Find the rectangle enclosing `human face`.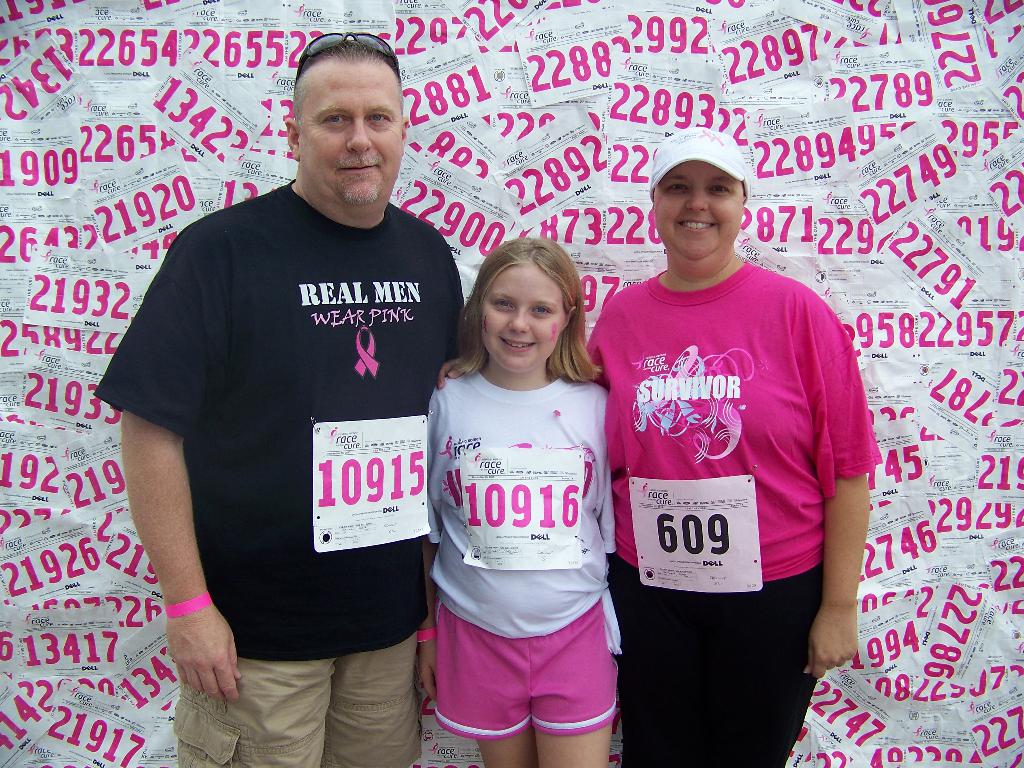
{"x1": 293, "y1": 53, "x2": 400, "y2": 204}.
